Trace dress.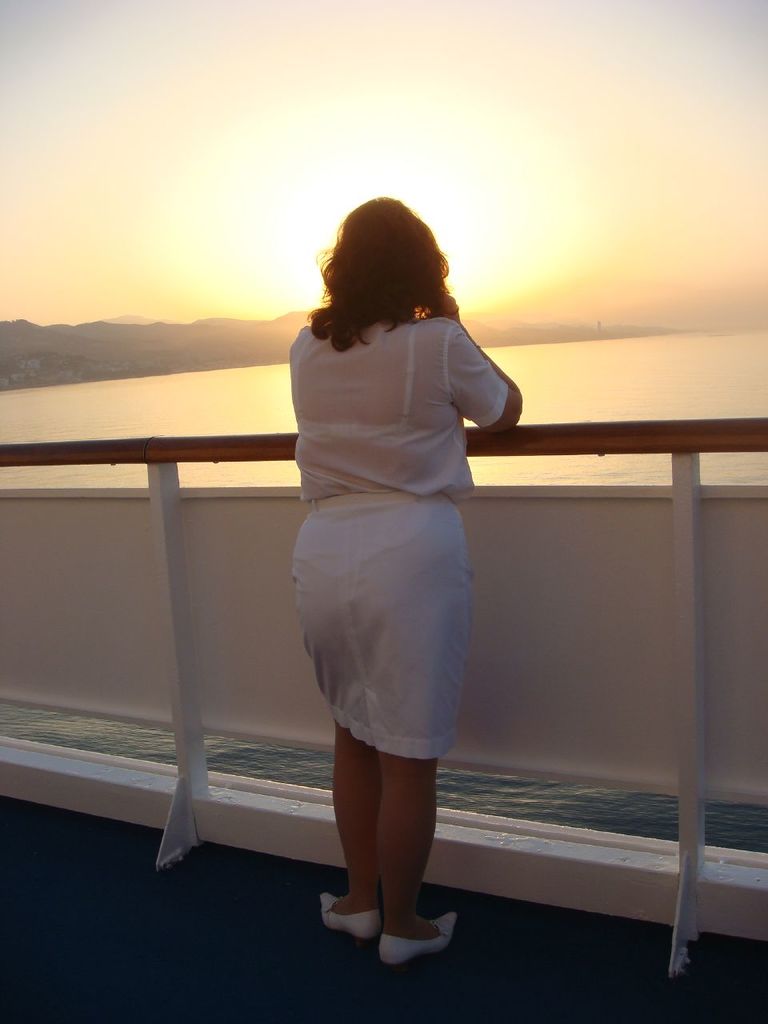
Traced to [left=290, top=322, right=510, bottom=765].
